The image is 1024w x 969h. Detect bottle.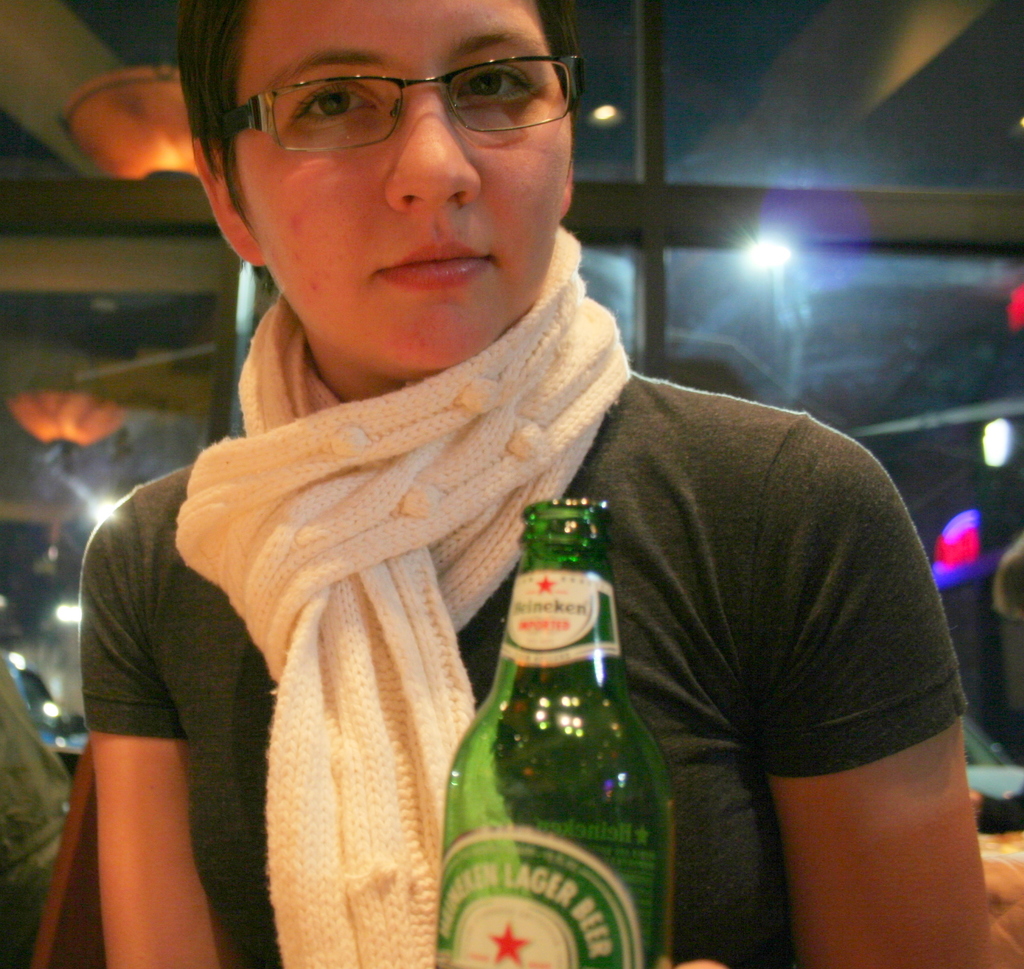
Detection: (432,504,671,968).
